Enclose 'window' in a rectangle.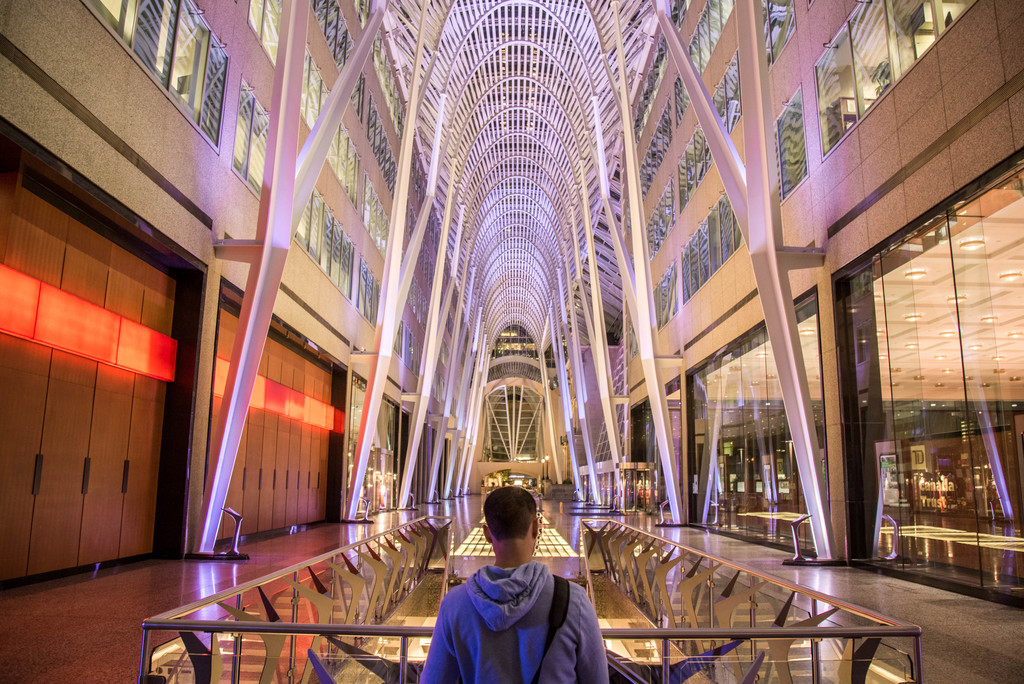
left=227, top=73, right=273, bottom=191.
